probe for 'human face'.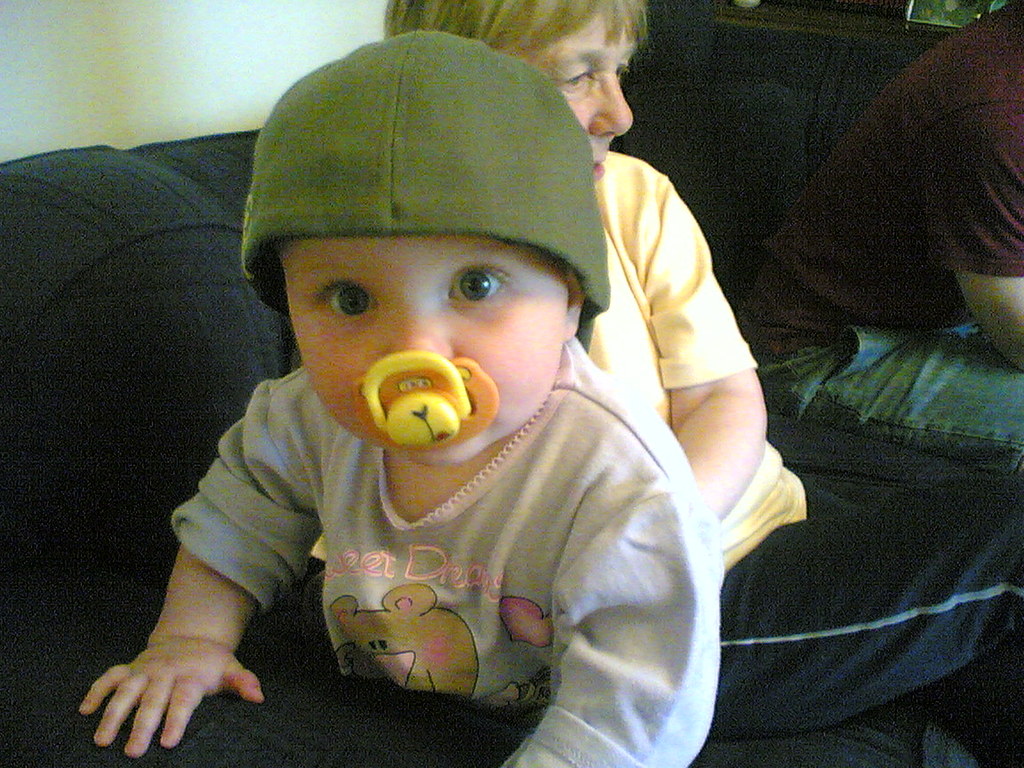
Probe result: (294,232,568,467).
